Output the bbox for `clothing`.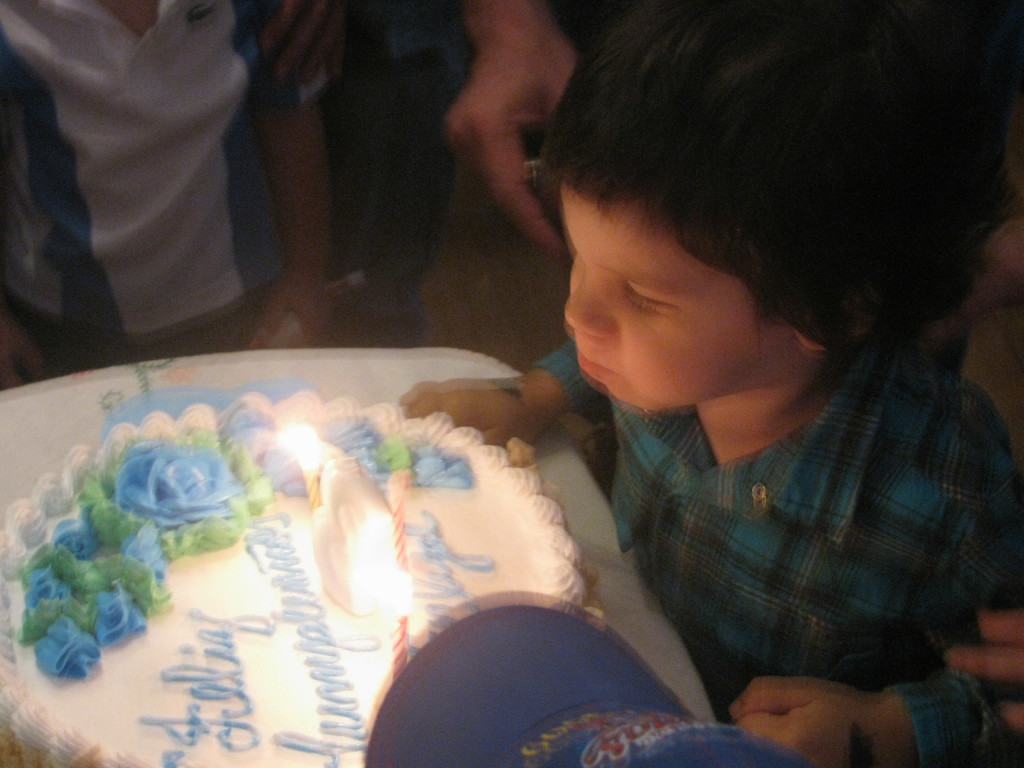
<bbox>0, 0, 291, 348</bbox>.
